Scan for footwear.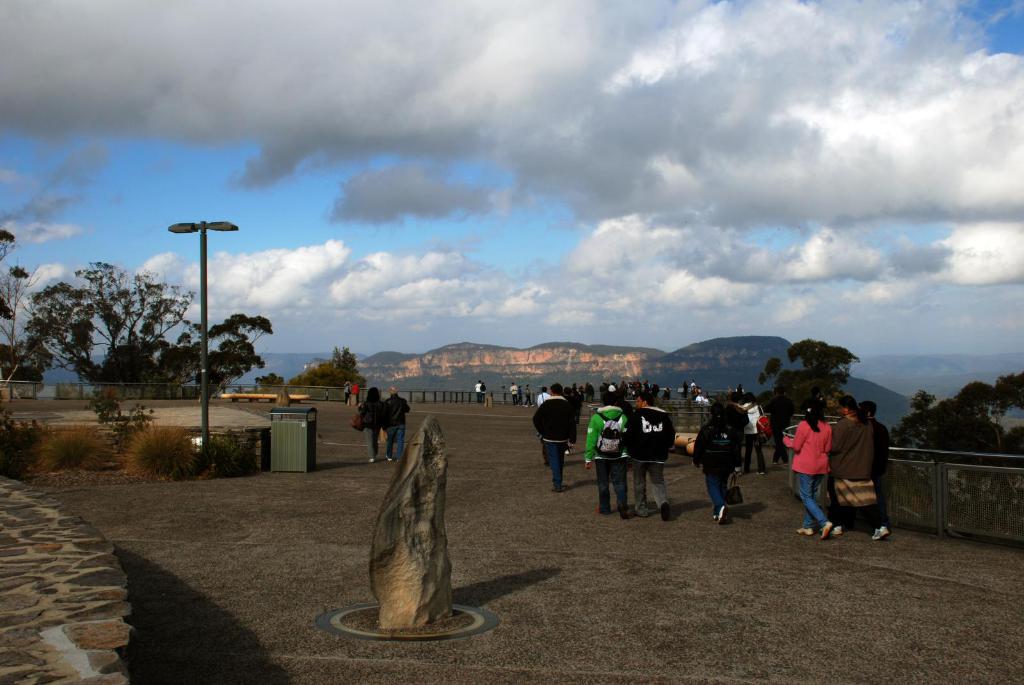
Scan result: box(831, 523, 840, 535).
